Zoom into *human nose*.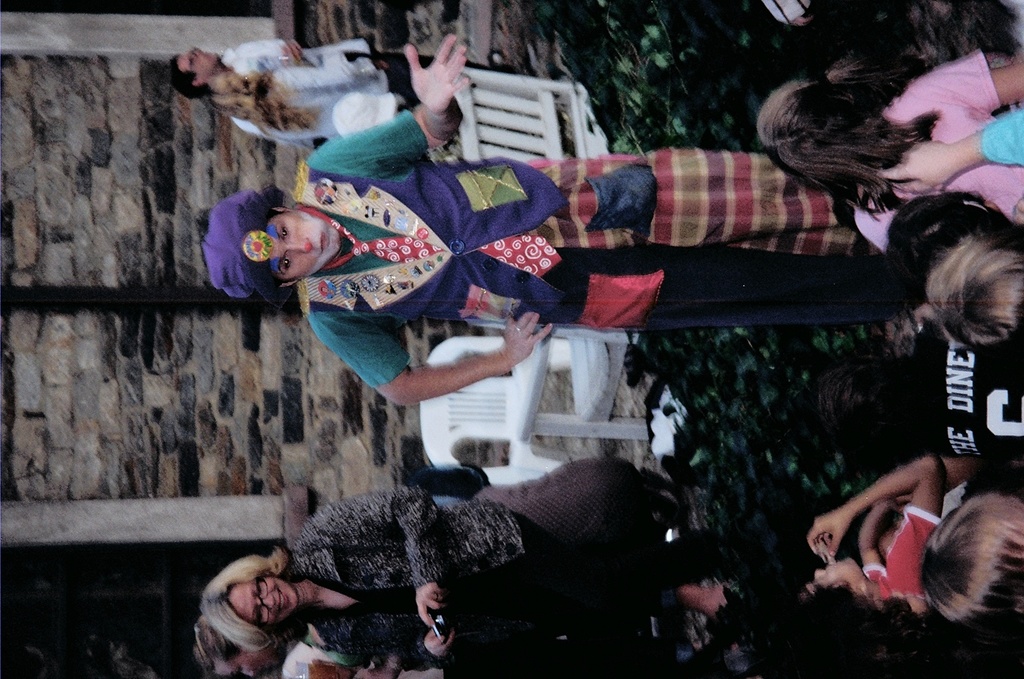
Zoom target: 285, 237, 312, 254.
